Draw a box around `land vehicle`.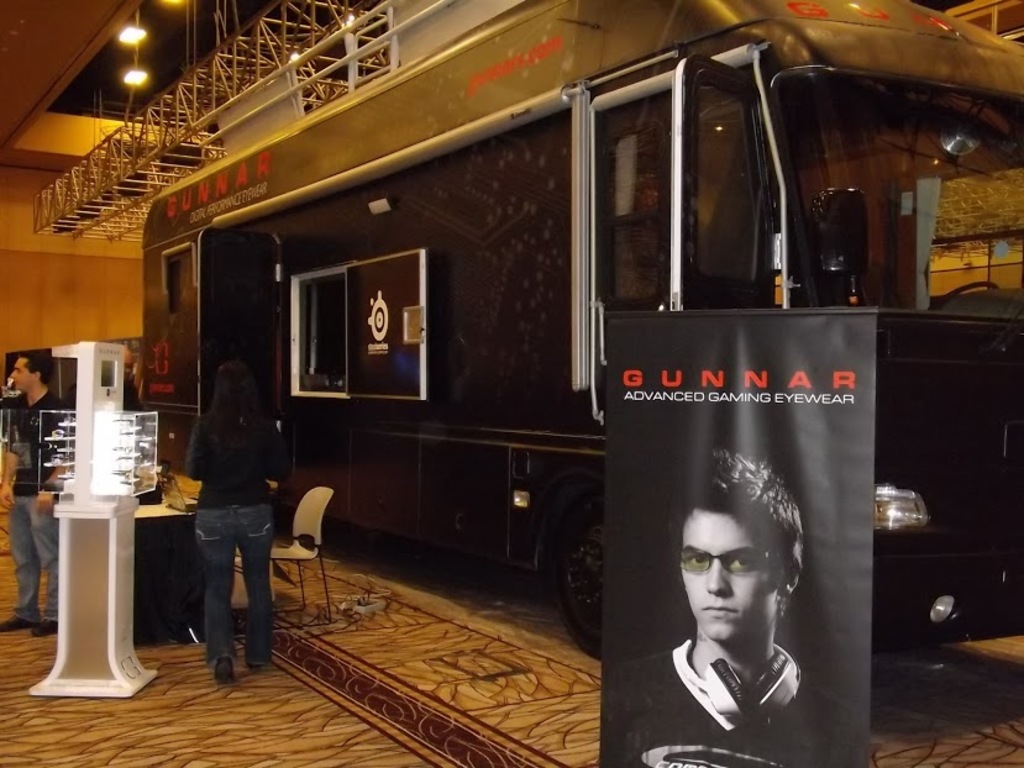
{"x1": 35, "y1": 32, "x2": 1023, "y2": 679}.
